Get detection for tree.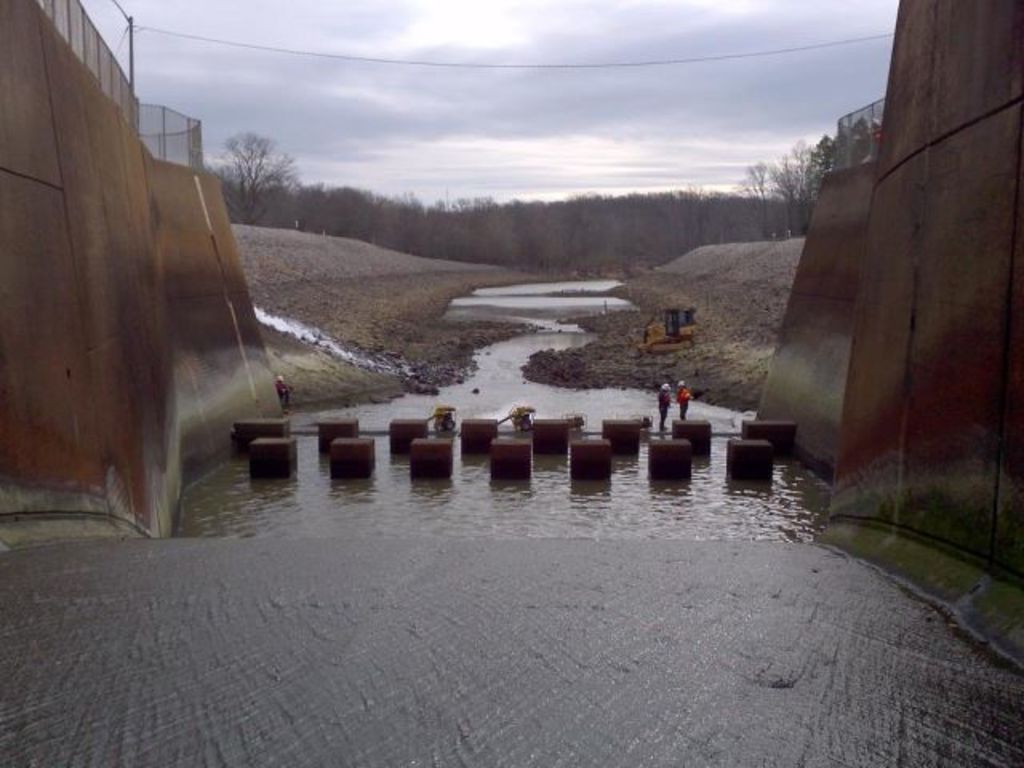
Detection: Rect(765, 150, 798, 240).
